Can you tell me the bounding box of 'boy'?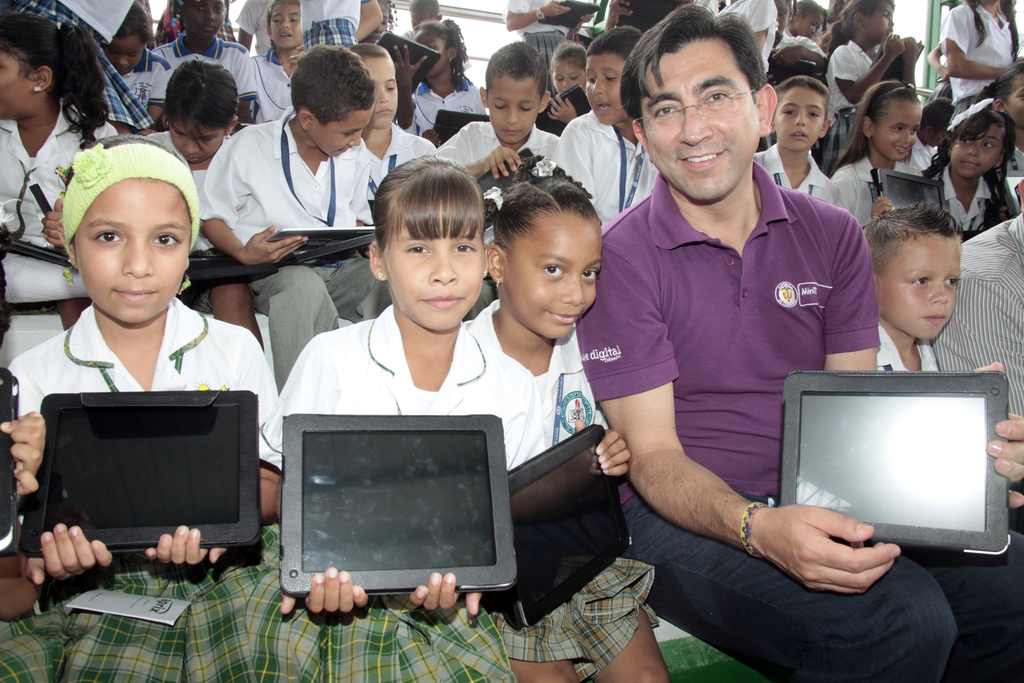
747/72/854/213.
